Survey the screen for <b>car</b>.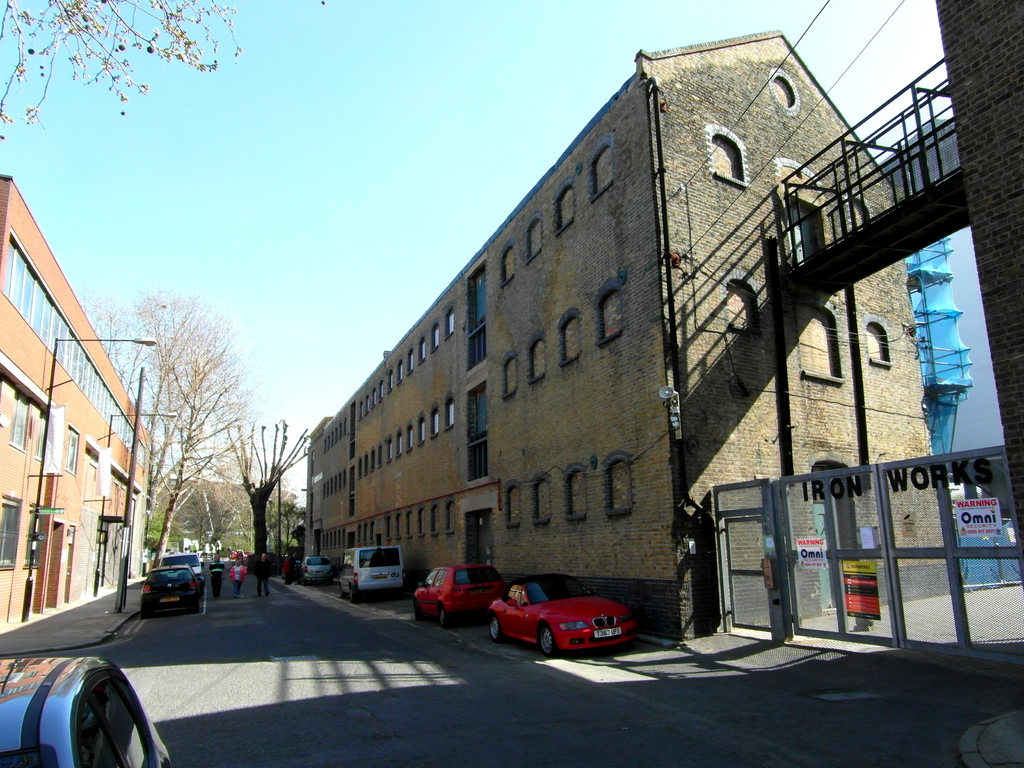
Survey found: 158, 552, 207, 586.
